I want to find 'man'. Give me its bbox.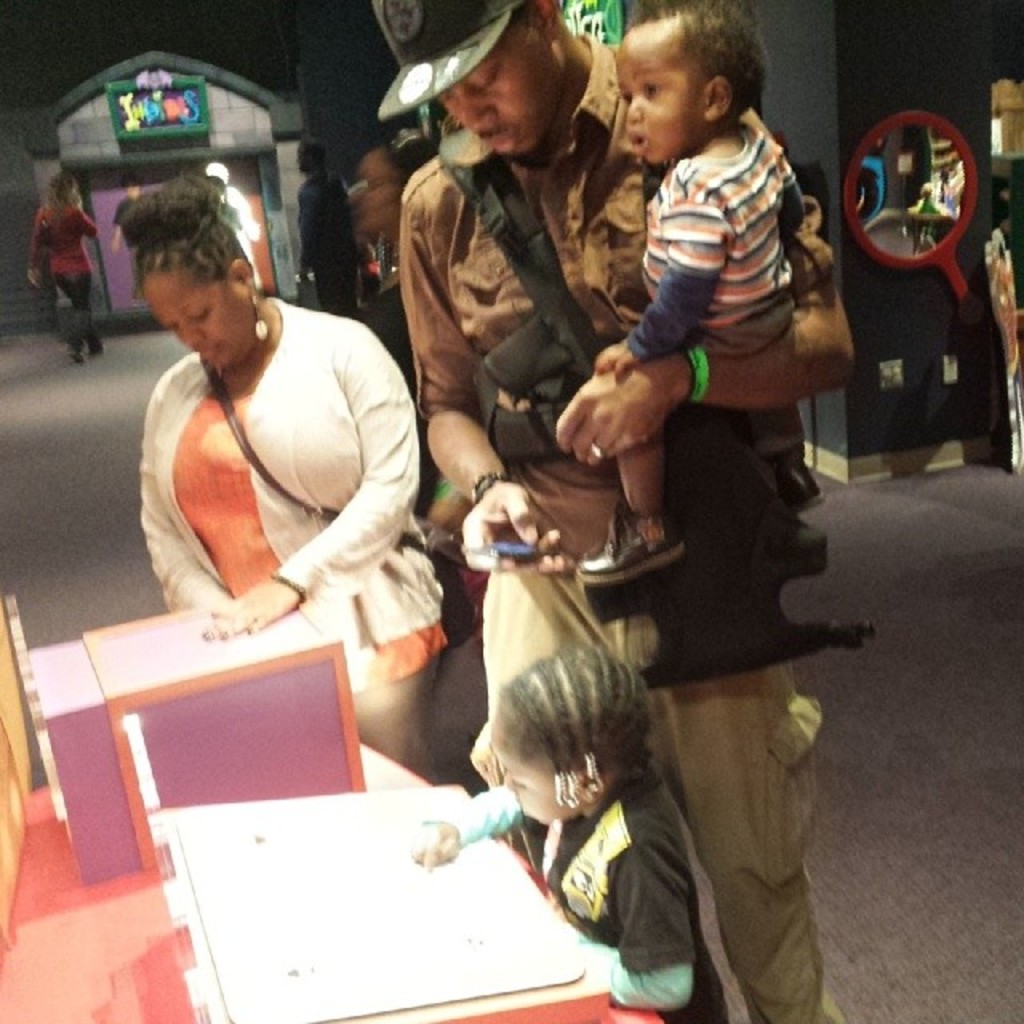
pyautogui.locateOnScreen(290, 134, 398, 320).
